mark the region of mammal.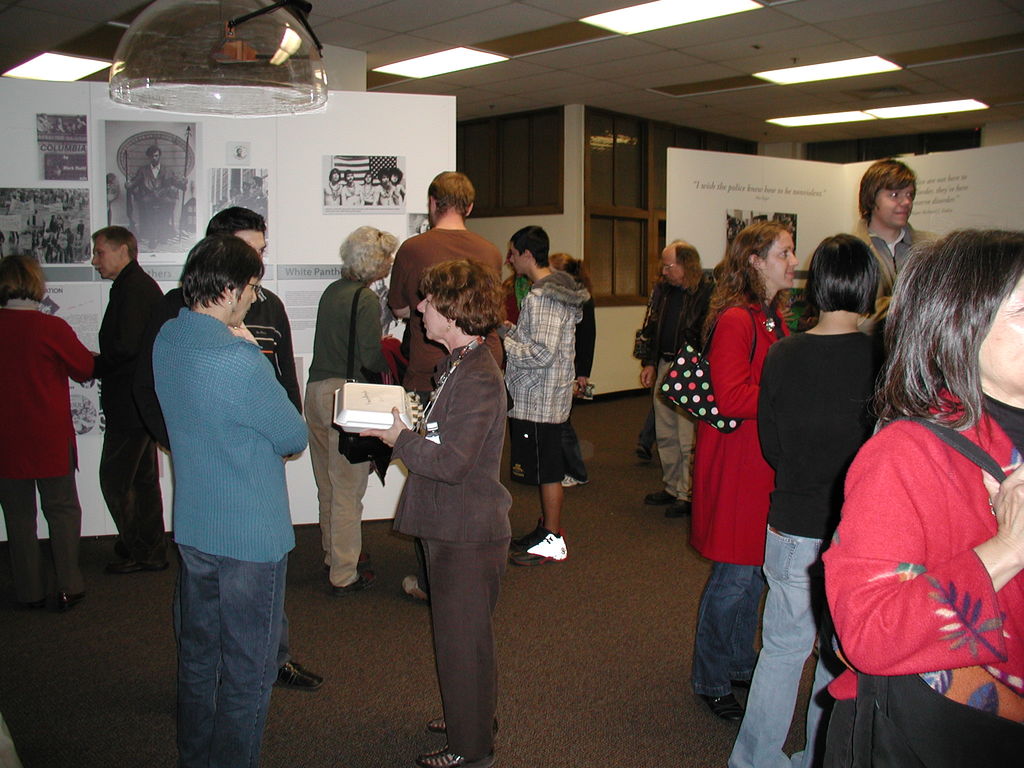
Region: pyautogui.locateOnScreen(641, 232, 716, 490).
